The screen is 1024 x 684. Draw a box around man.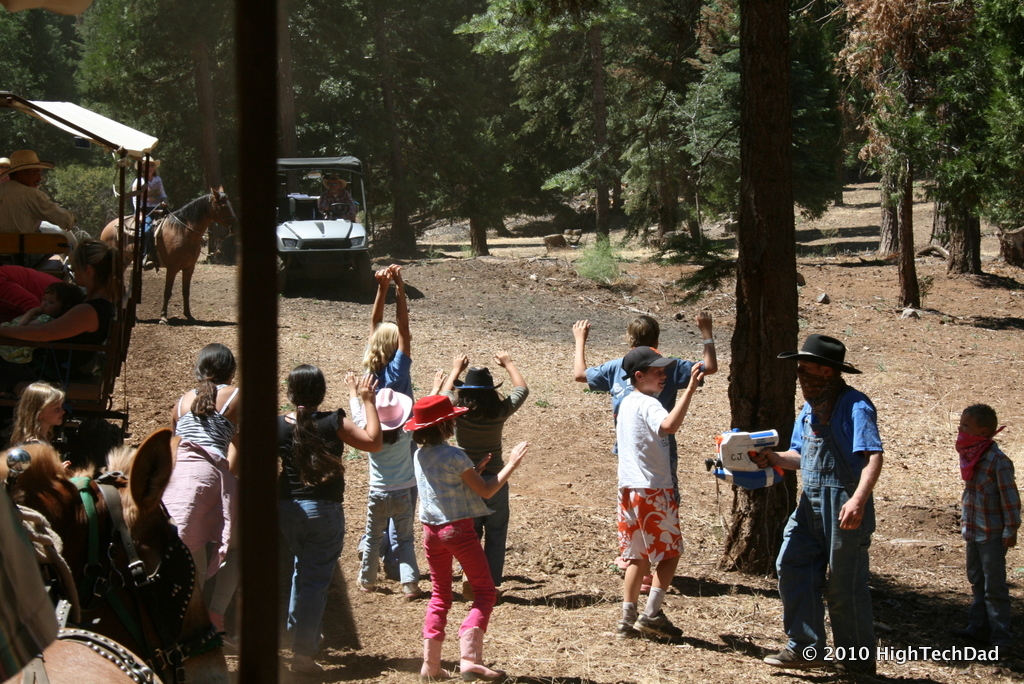
bbox=(781, 358, 893, 656).
